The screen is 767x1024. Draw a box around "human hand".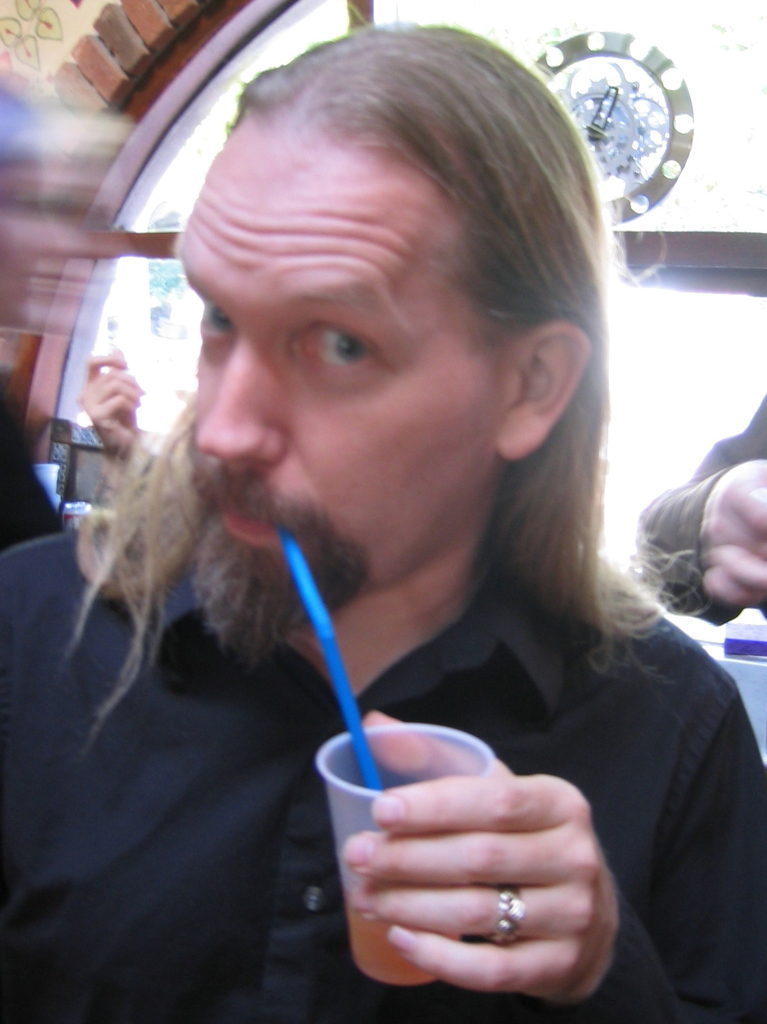
343 709 618 1003.
